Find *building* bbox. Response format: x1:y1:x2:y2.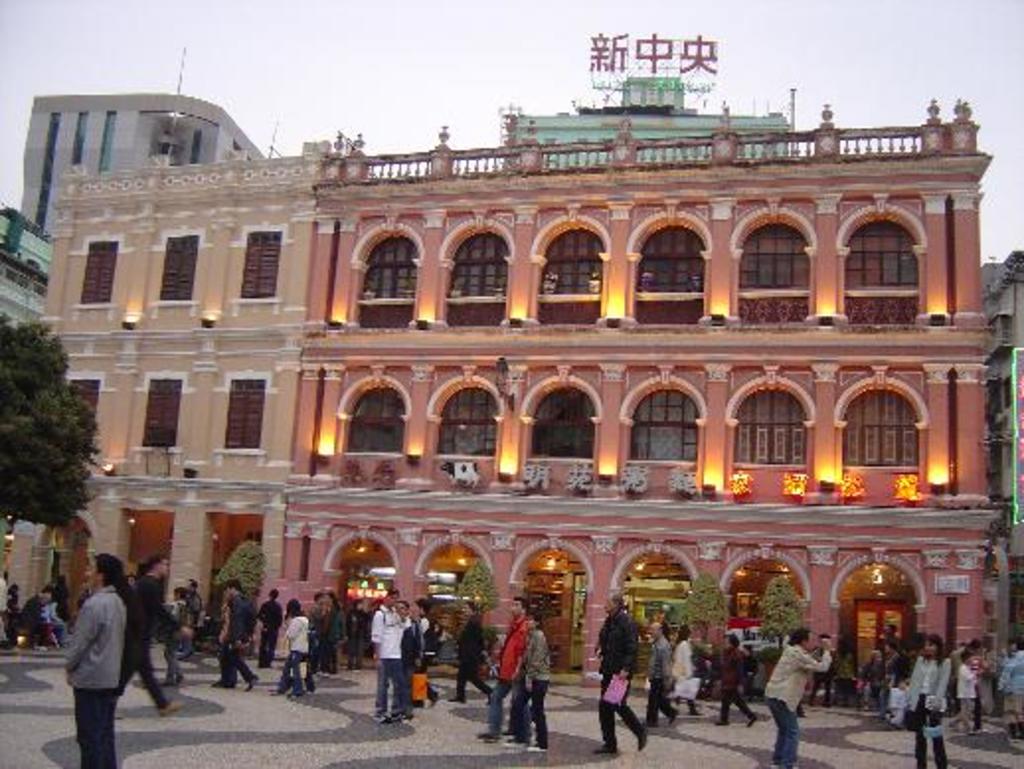
6:138:328:658.
